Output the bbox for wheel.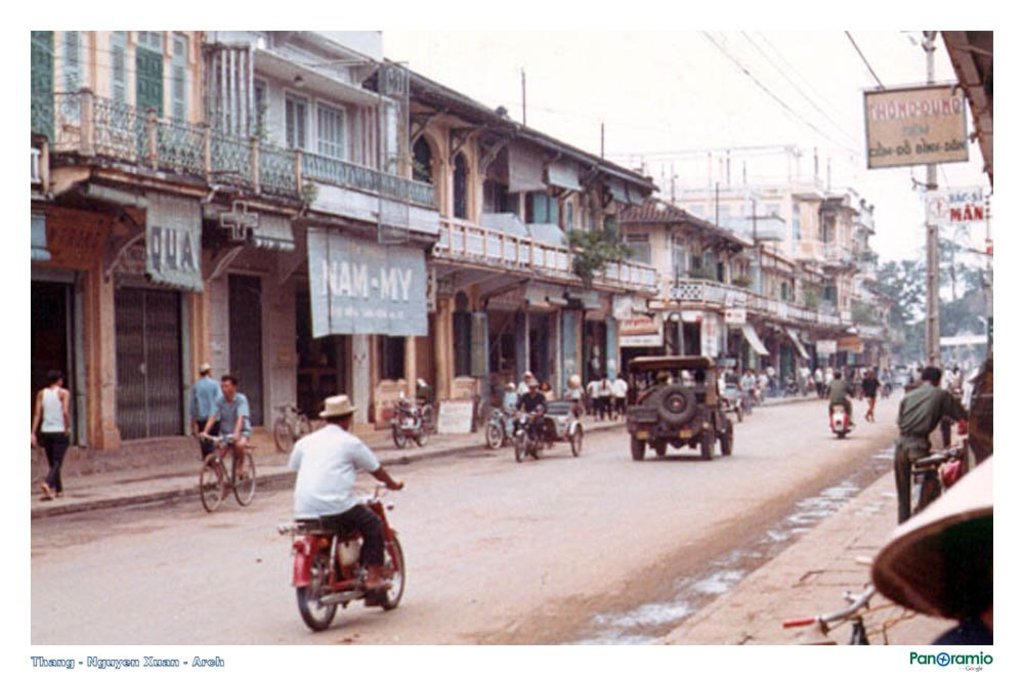
[299,416,312,438].
